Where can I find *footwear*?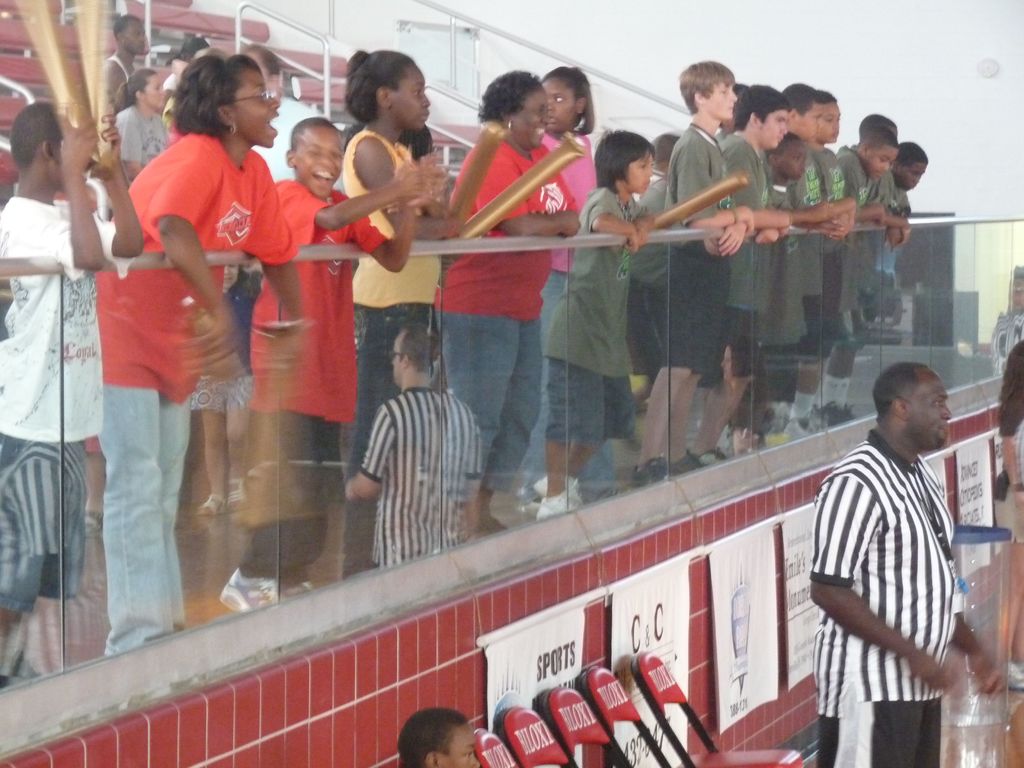
You can find it at {"left": 831, "top": 404, "right": 855, "bottom": 421}.
